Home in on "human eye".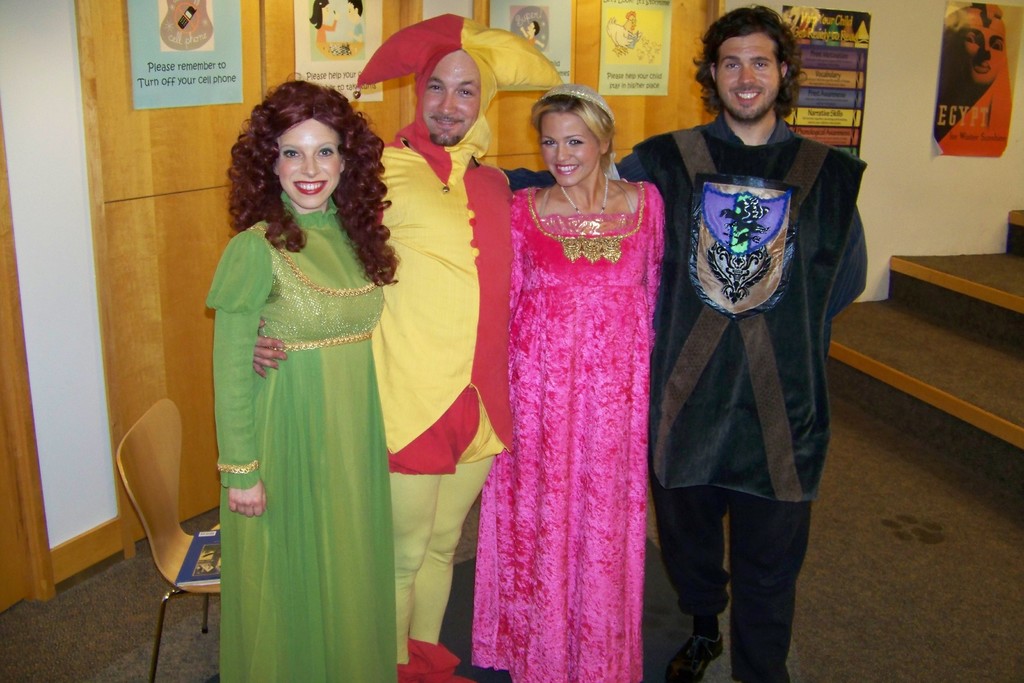
Homed in at bbox(458, 88, 475, 98).
